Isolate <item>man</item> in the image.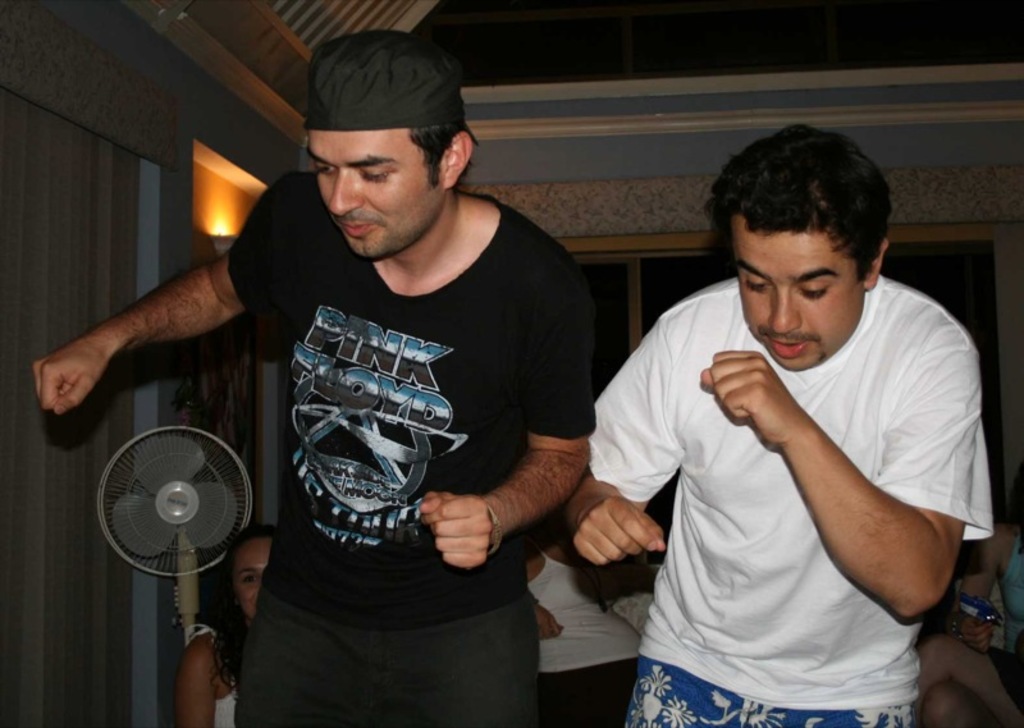
Isolated region: {"left": 529, "top": 115, "right": 1023, "bottom": 727}.
